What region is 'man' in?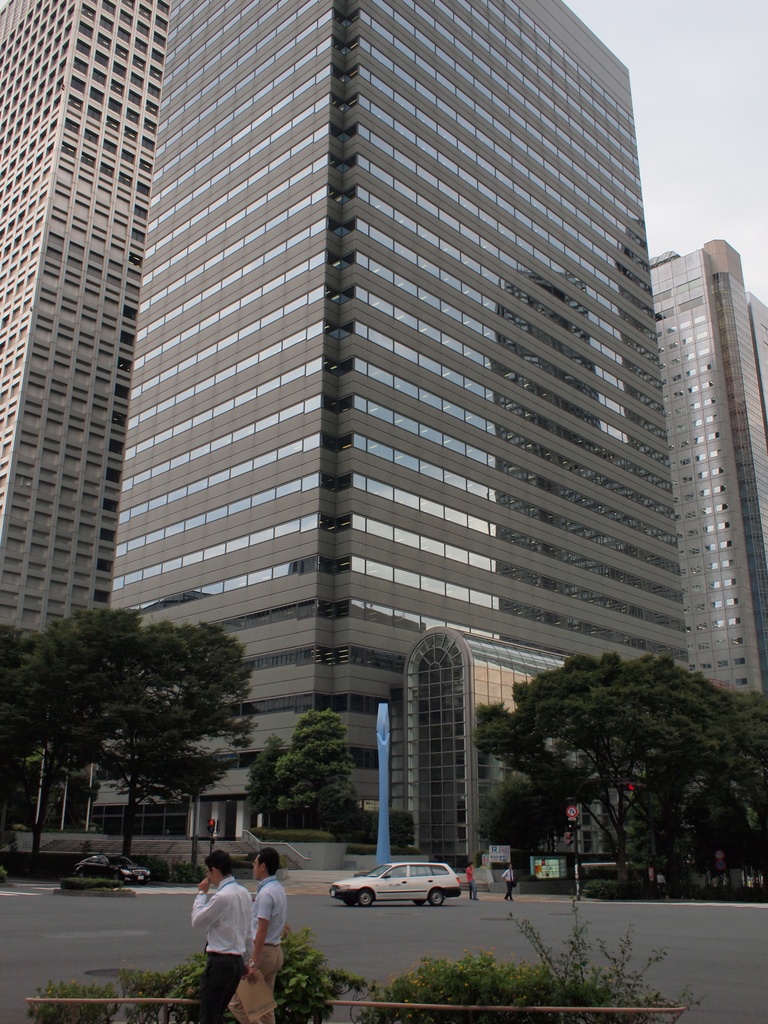
x1=184, y1=842, x2=255, y2=1023.
